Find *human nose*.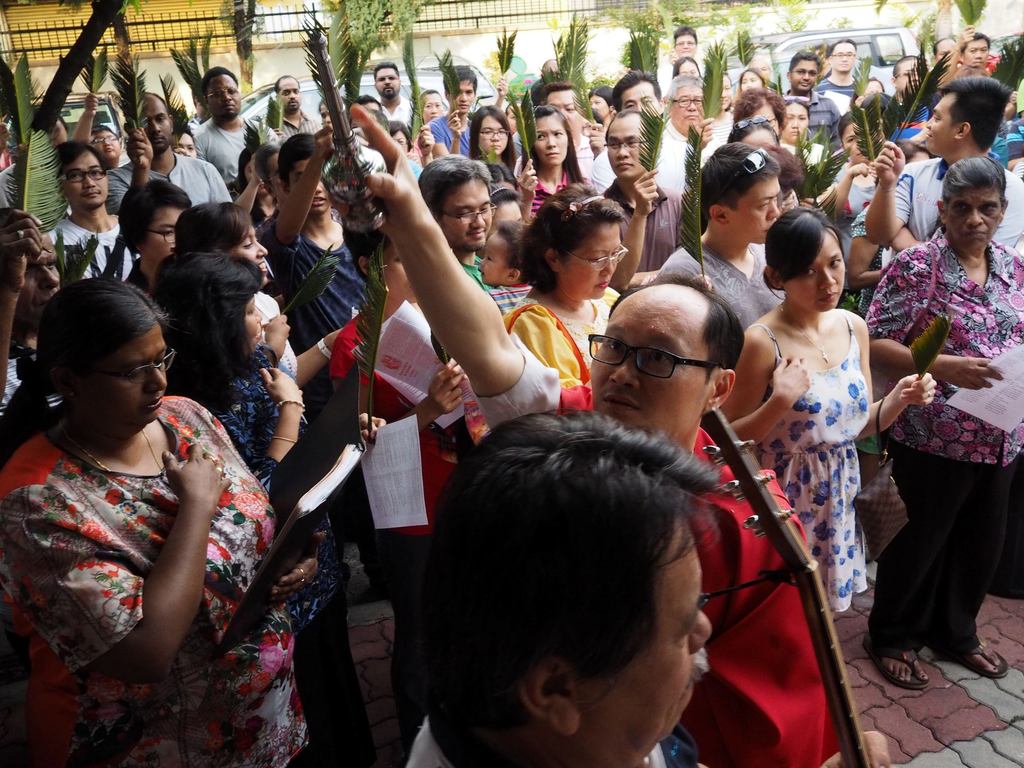
x1=182, y1=148, x2=191, y2=156.
